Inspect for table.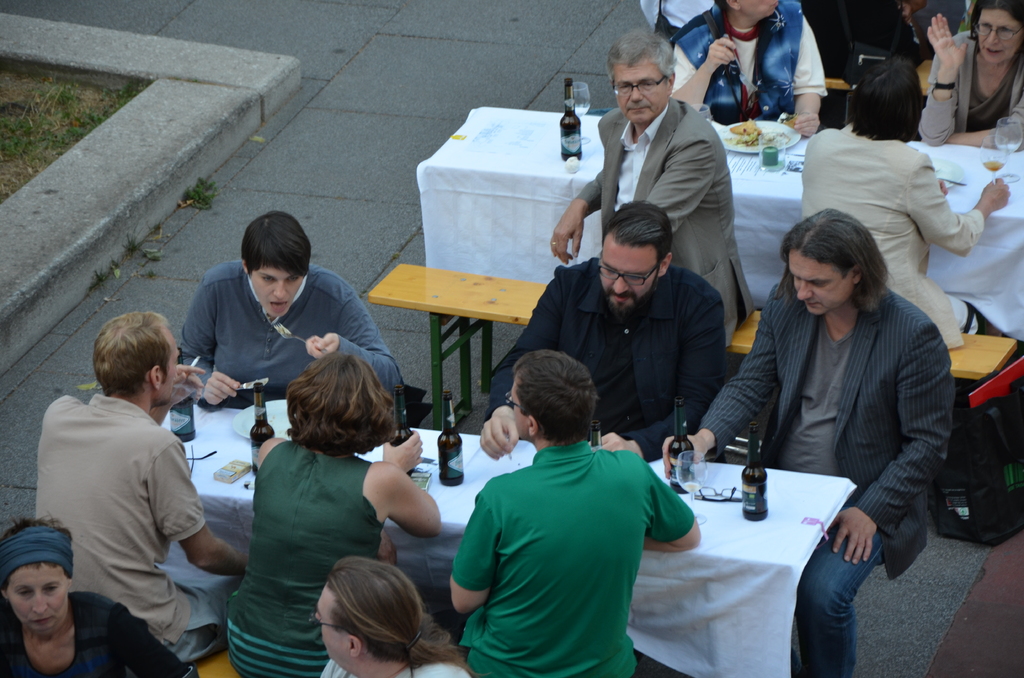
Inspection: bbox(417, 107, 1023, 344).
